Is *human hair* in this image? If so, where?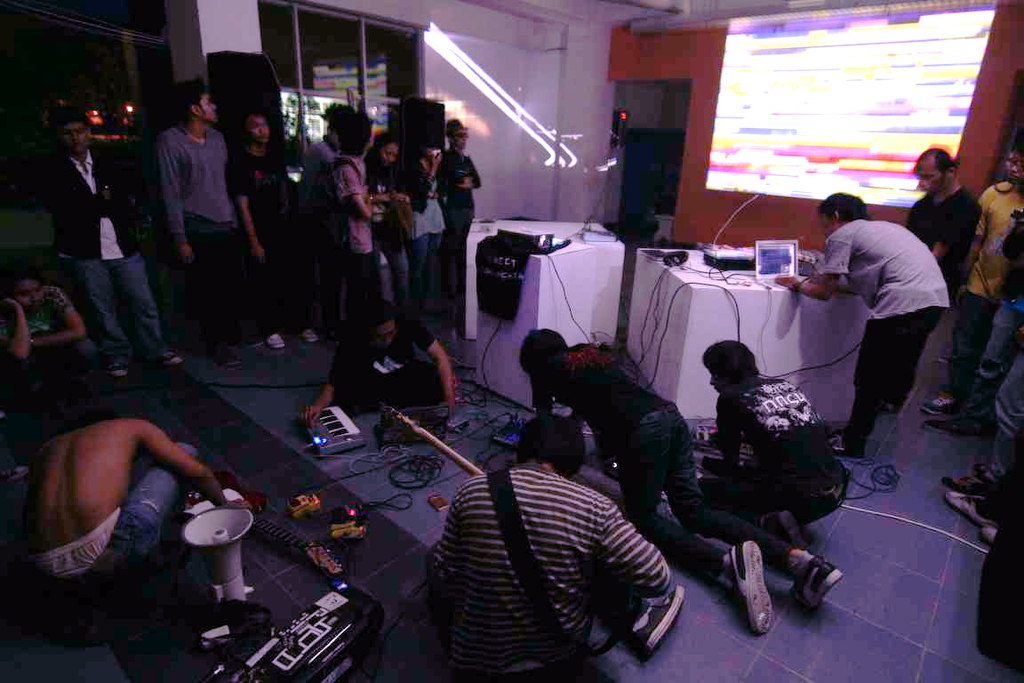
Yes, at crop(920, 150, 955, 176).
